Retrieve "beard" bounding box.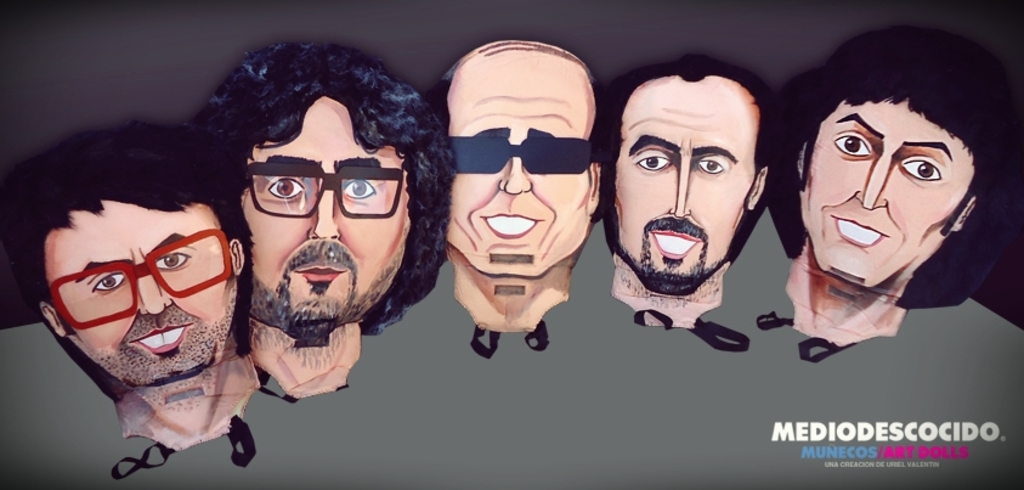
Bounding box: <box>64,252,244,399</box>.
